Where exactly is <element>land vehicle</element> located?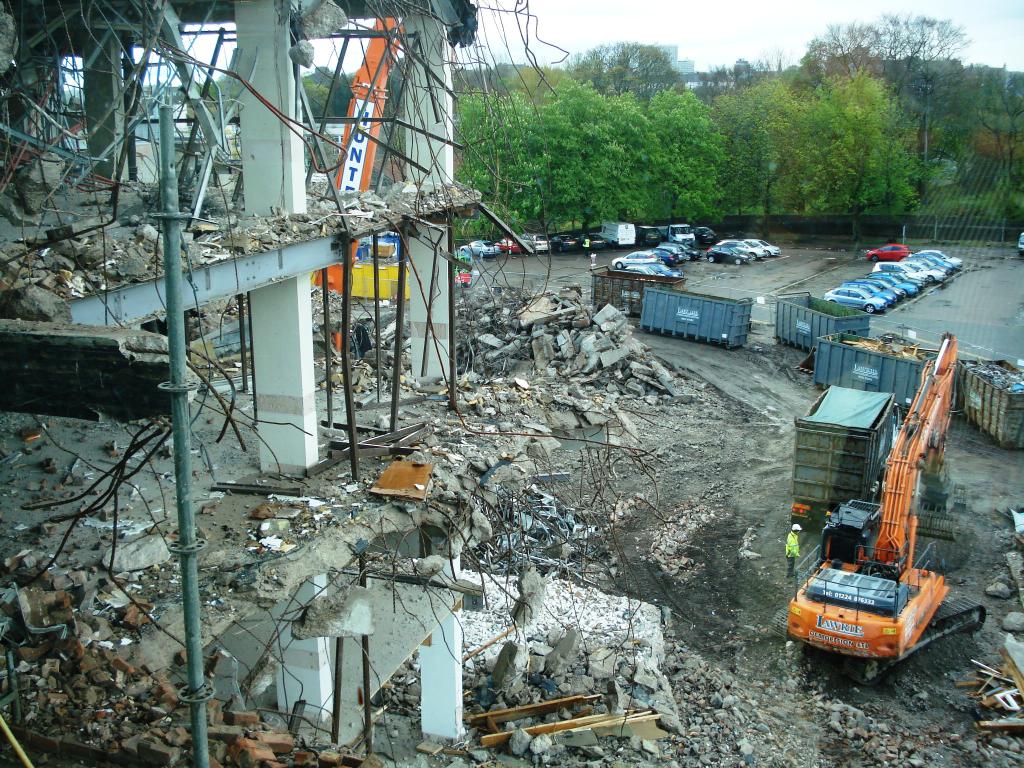
Its bounding box is (left=820, top=284, right=886, bottom=316).
